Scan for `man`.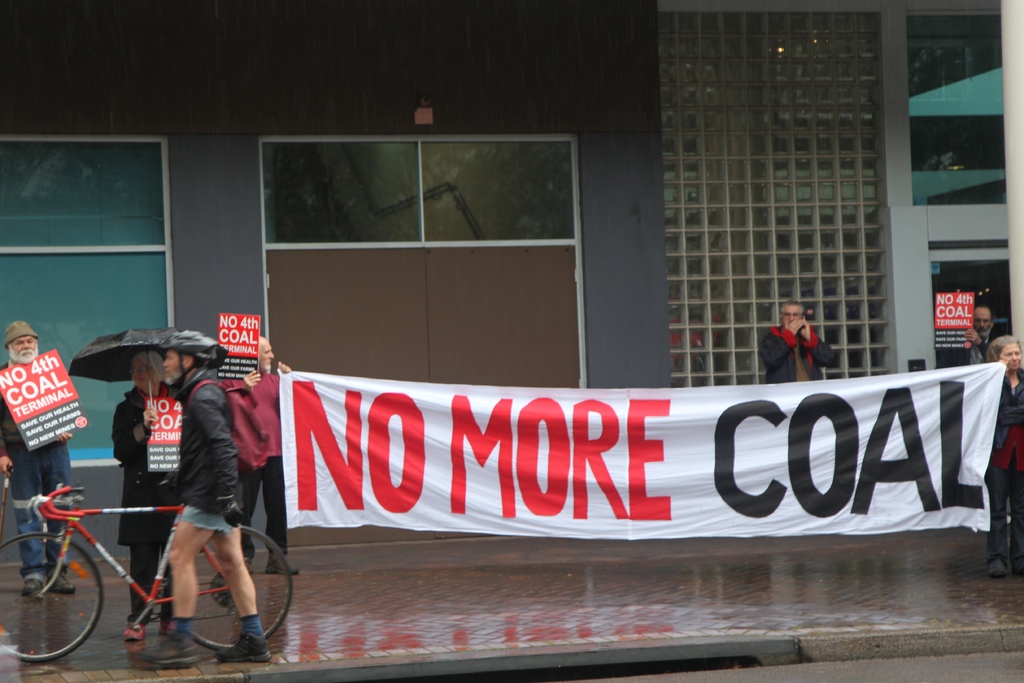
Scan result: [769,297,842,381].
